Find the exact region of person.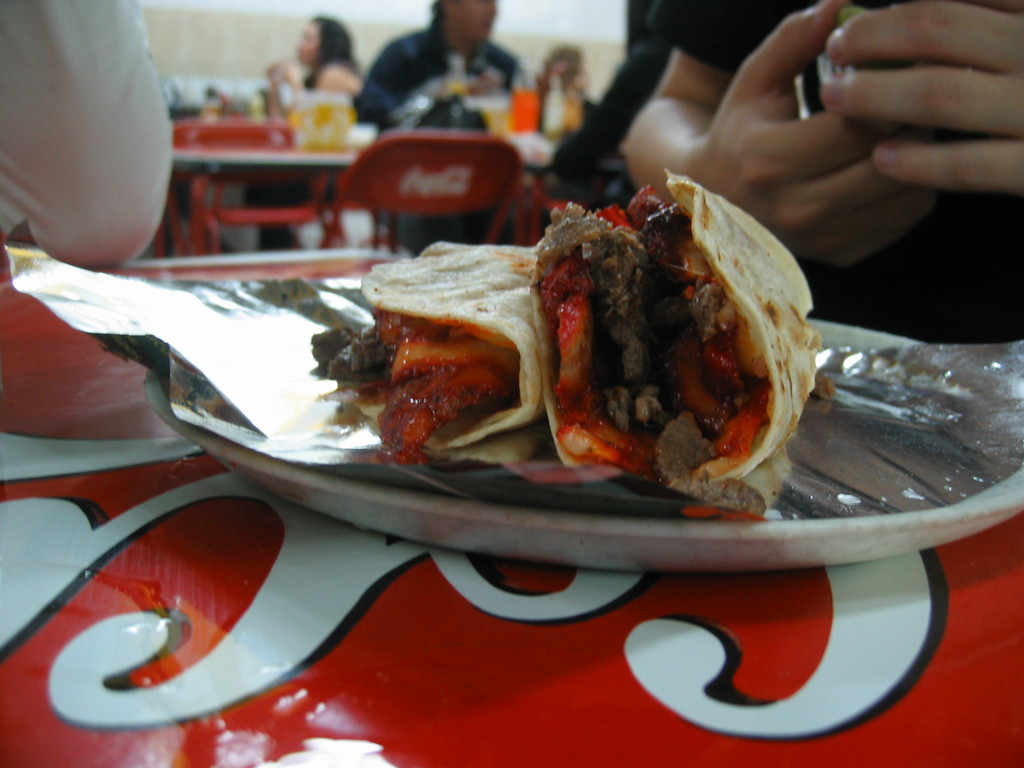
Exact region: l=612, t=0, r=1023, b=346.
